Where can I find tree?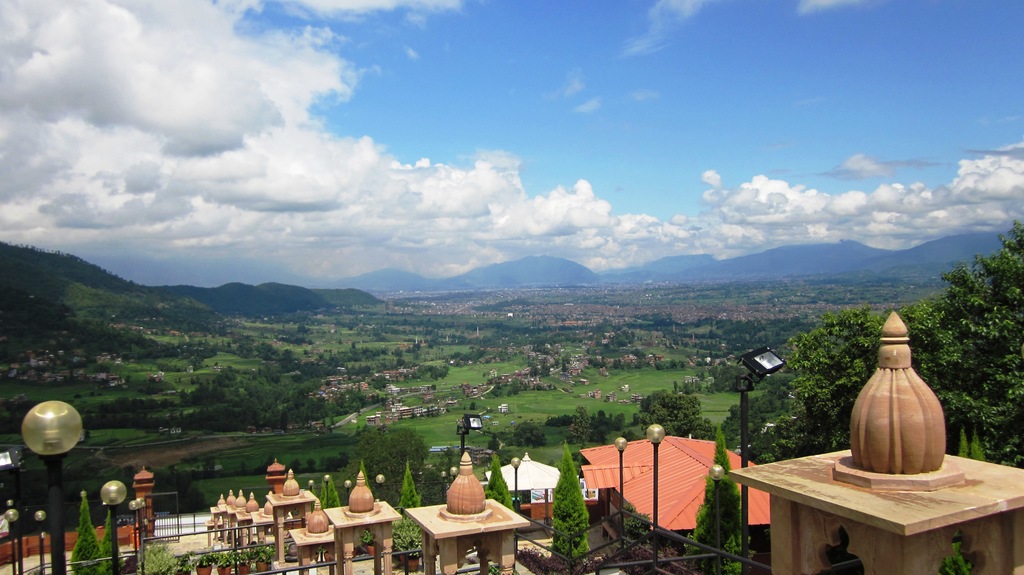
You can find it at [66,492,99,574].
